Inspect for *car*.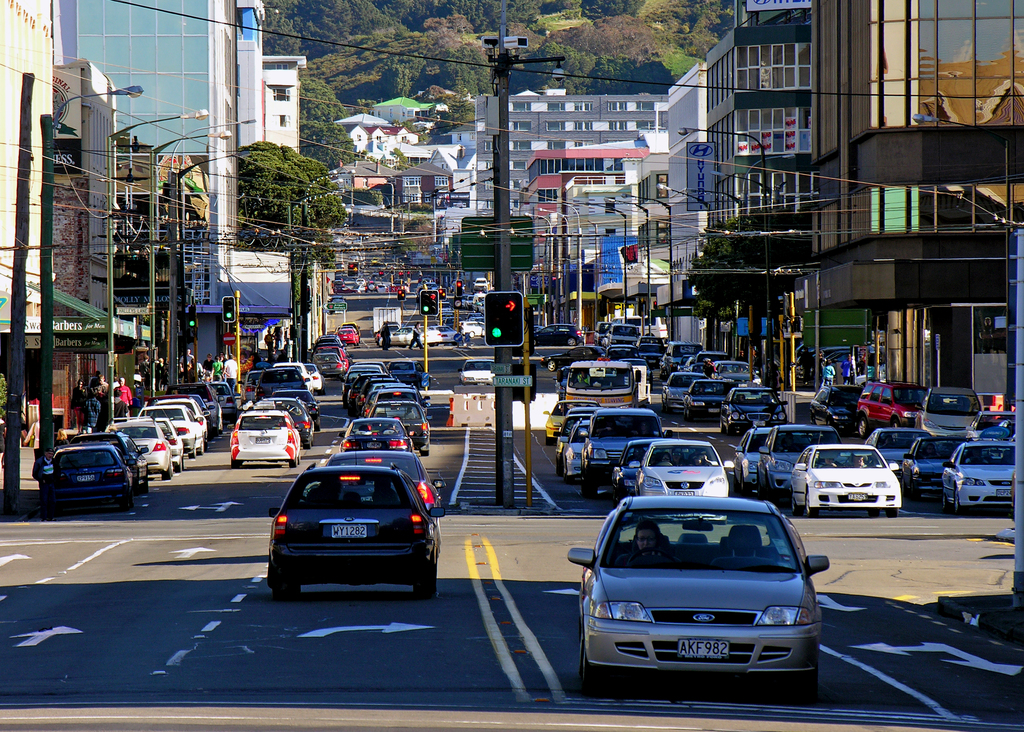
Inspection: detection(739, 428, 772, 494).
